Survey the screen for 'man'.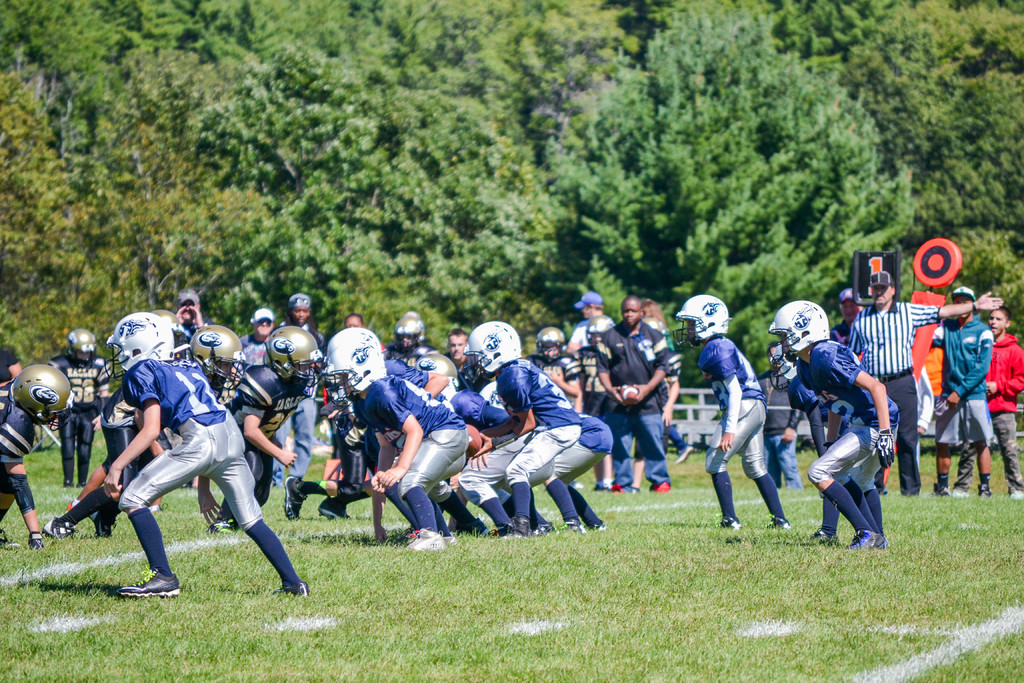
Survey found: rect(771, 299, 901, 557).
